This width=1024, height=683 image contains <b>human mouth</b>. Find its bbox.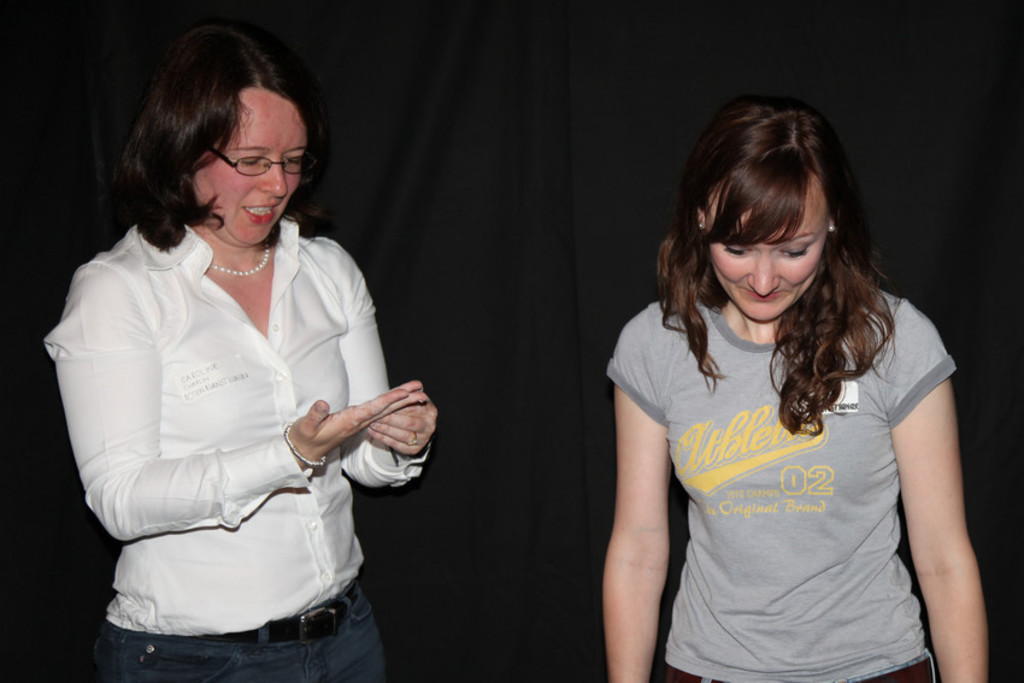
[743, 290, 784, 304].
